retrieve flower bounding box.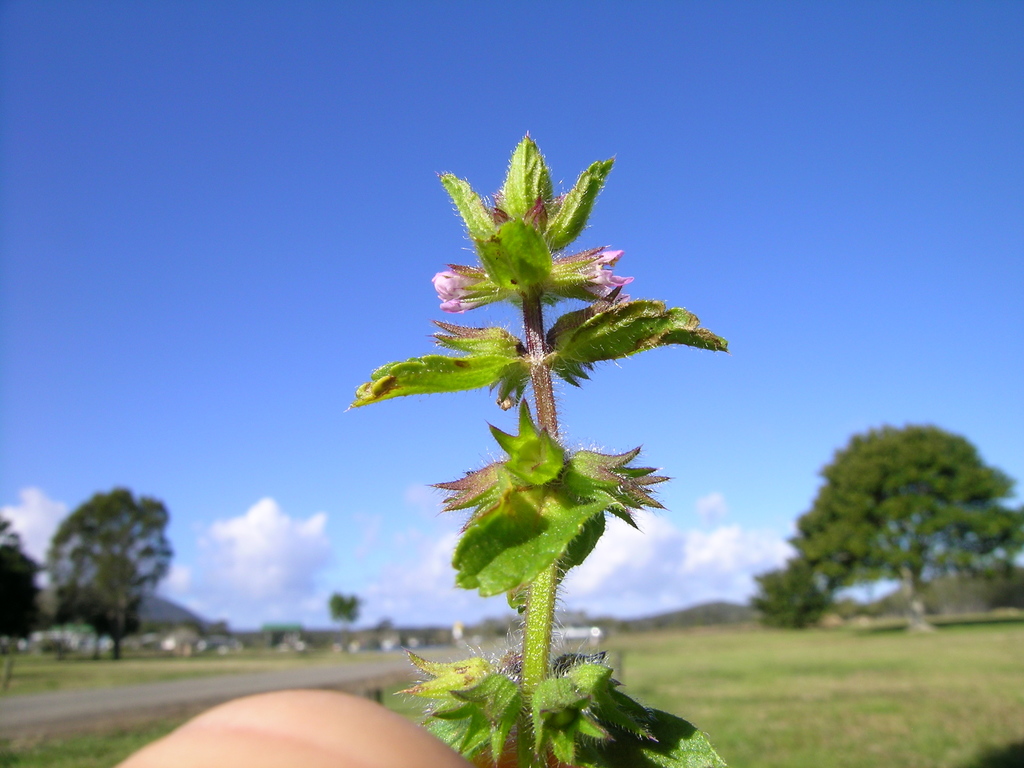
Bounding box: <region>541, 239, 637, 302</region>.
